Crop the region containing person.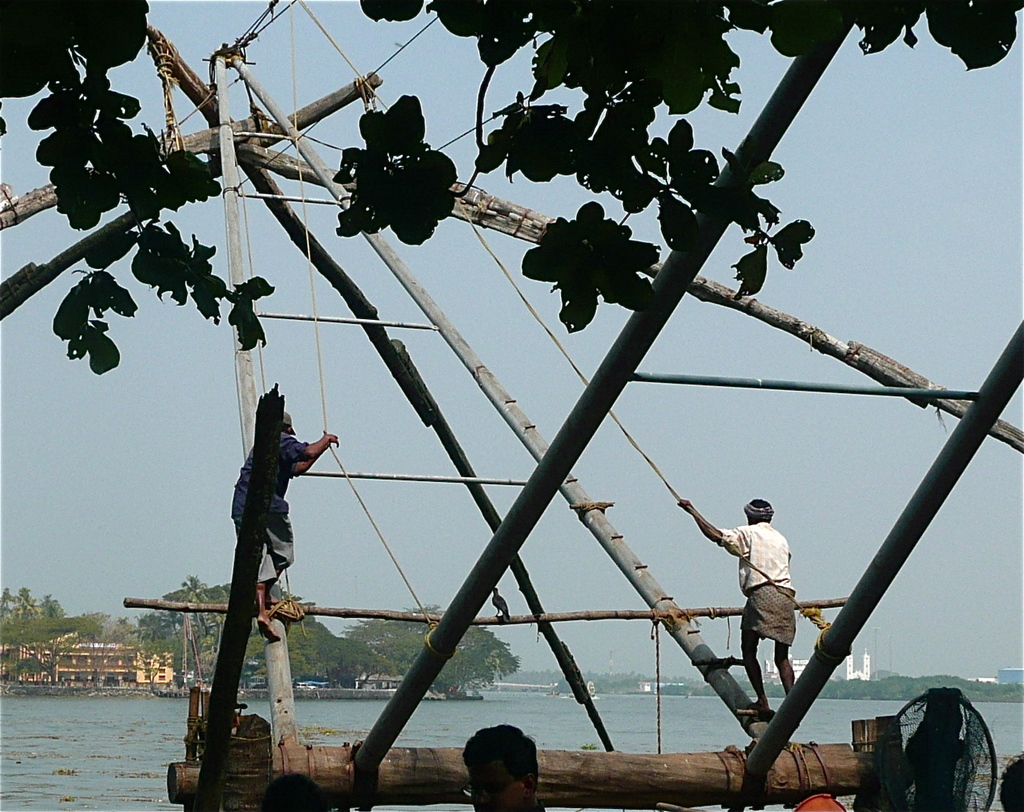
Crop region: 672 494 804 718.
